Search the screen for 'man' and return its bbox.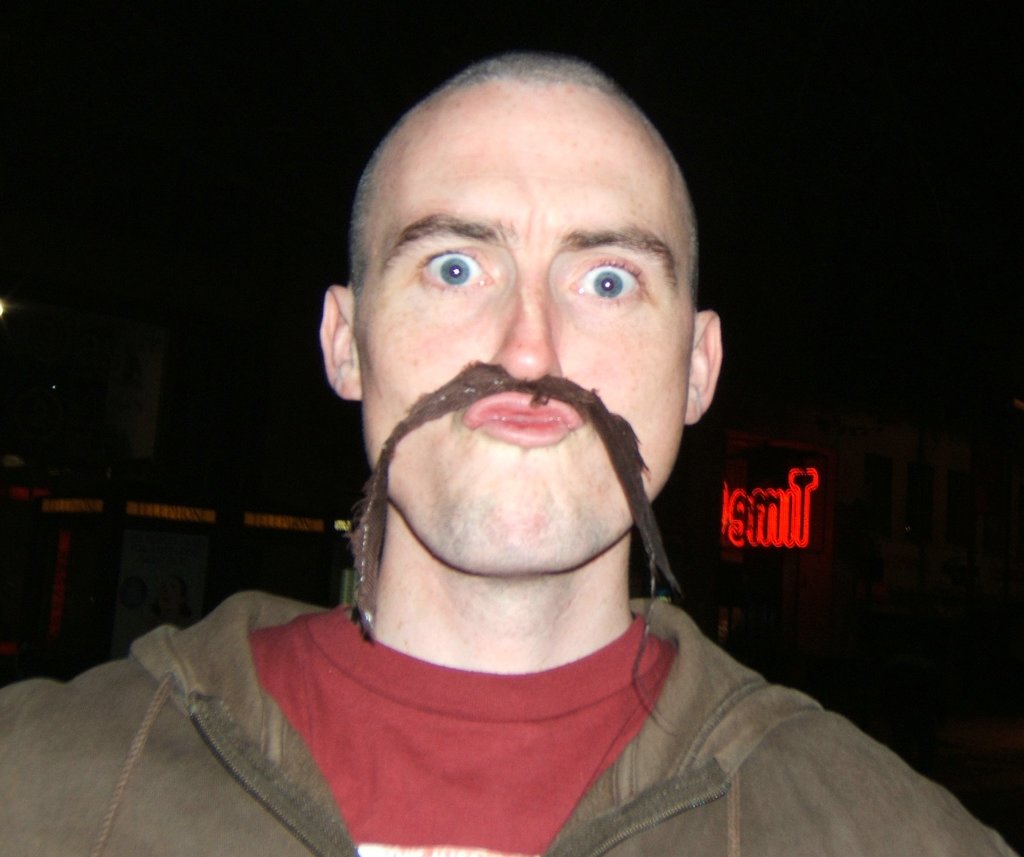
Found: [left=0, top=54, right=1017, bottom=856].
